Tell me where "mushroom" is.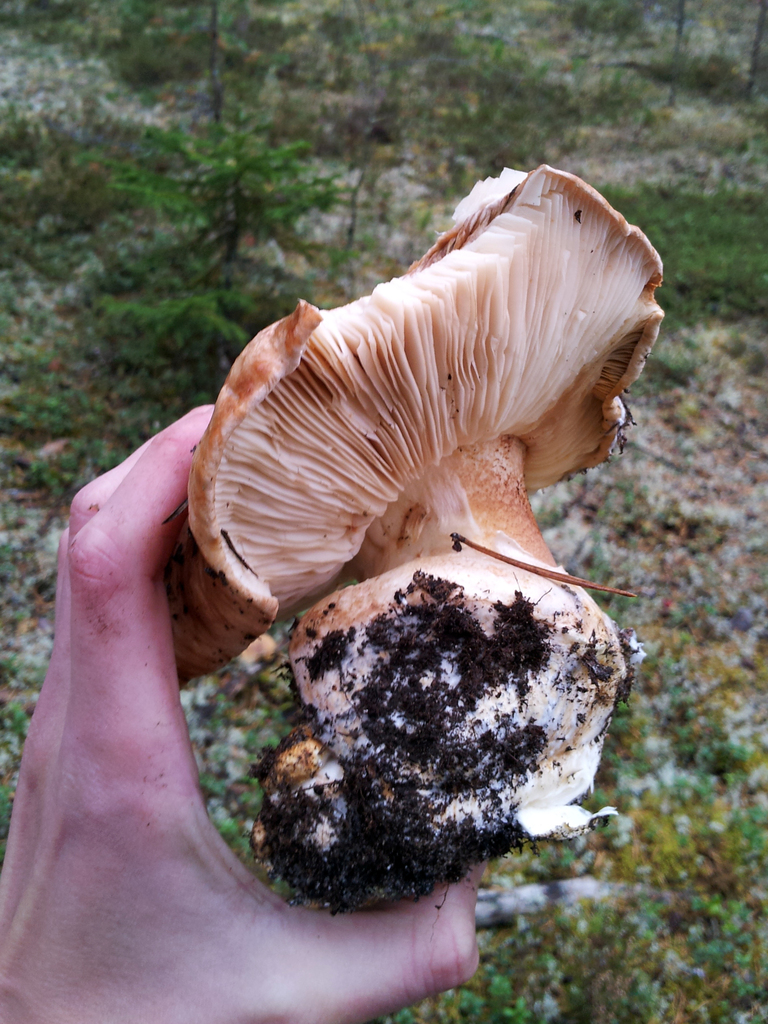
"mushroom" is at Rect(163, 184, 678, 821).
